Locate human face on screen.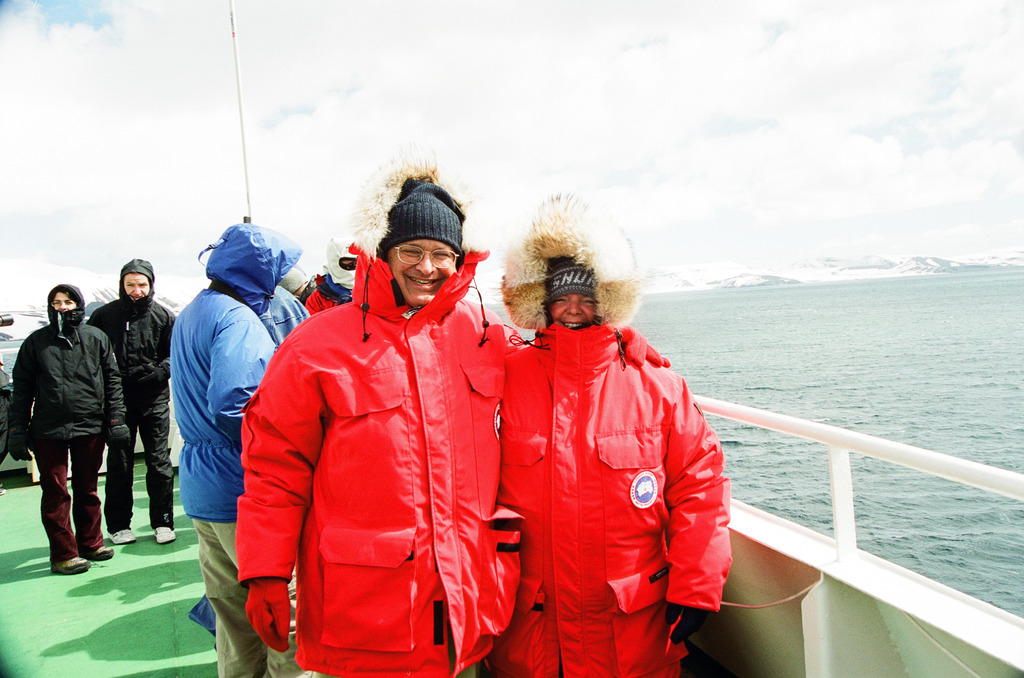
On screen at x1=390, y1=240, x2=454, y2=307.
